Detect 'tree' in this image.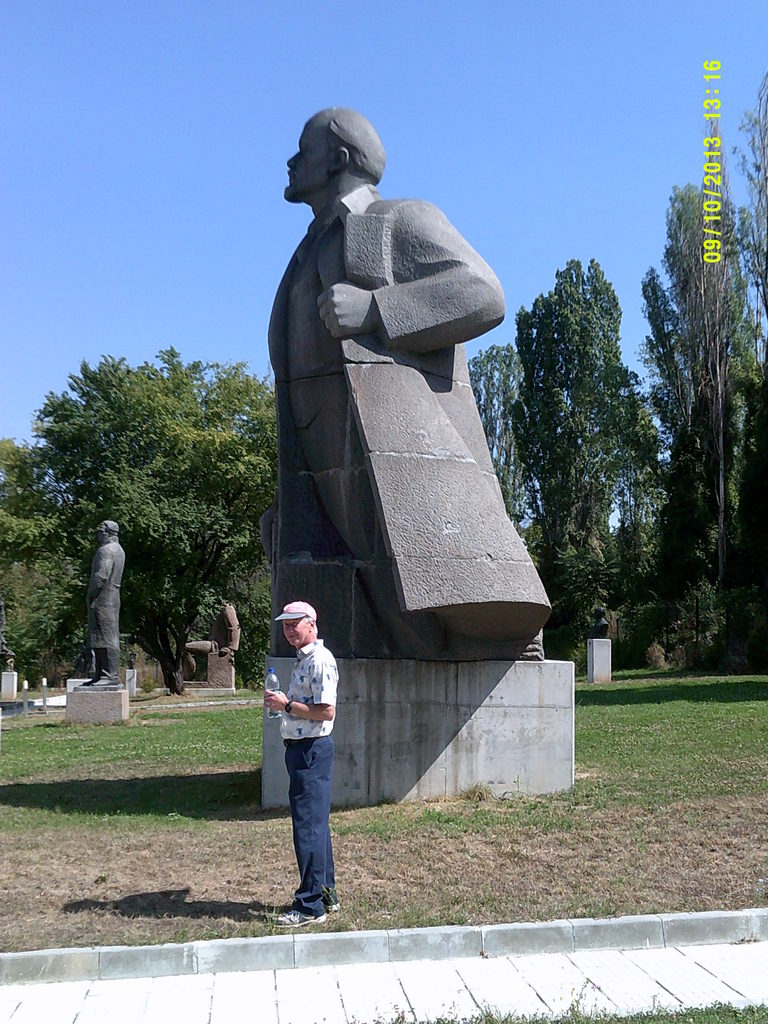
Detection: rect(47, 358, 287, 704).
